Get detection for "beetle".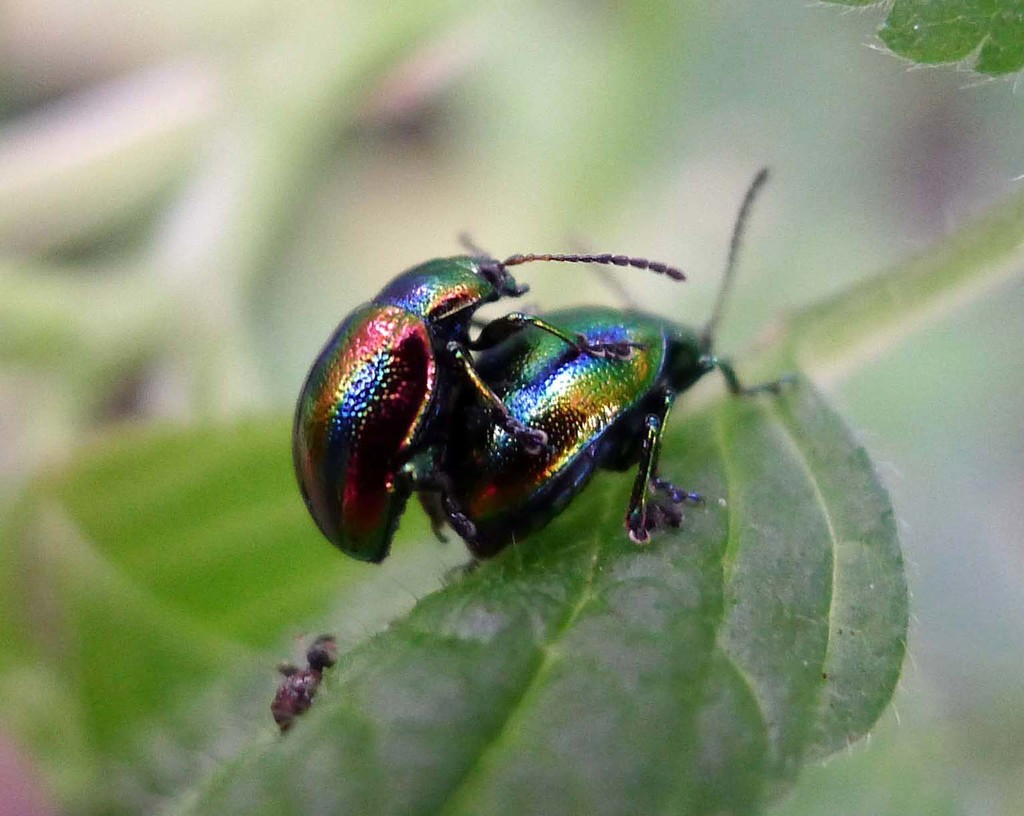
Detection: locate(405, 167, 760, 575).
